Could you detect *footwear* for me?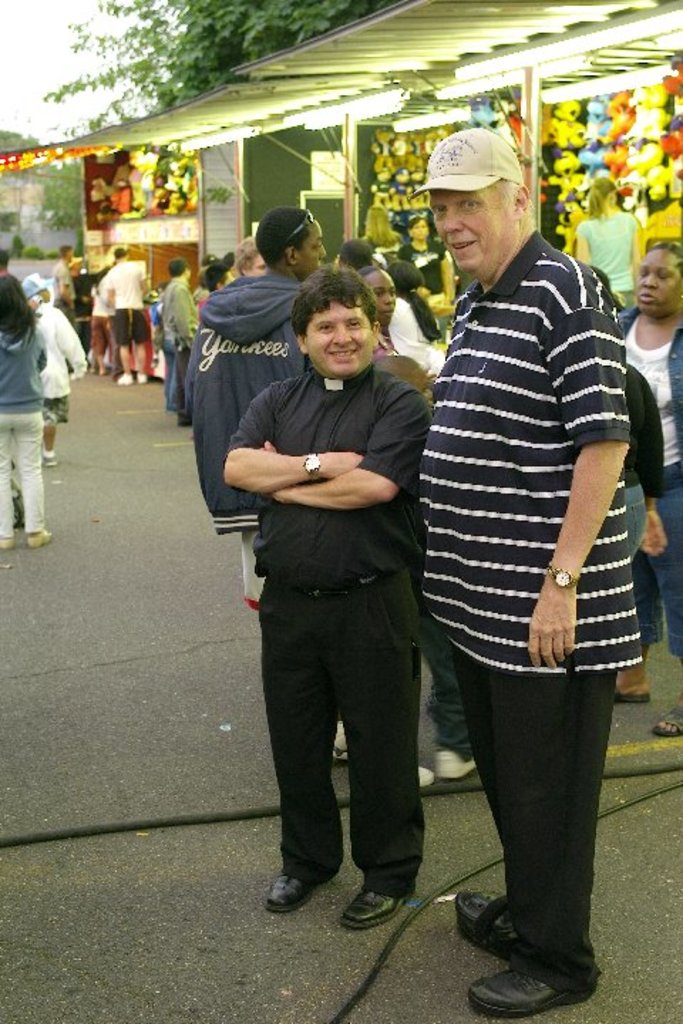
Detection result: rect(438, 748, 478, 786).
